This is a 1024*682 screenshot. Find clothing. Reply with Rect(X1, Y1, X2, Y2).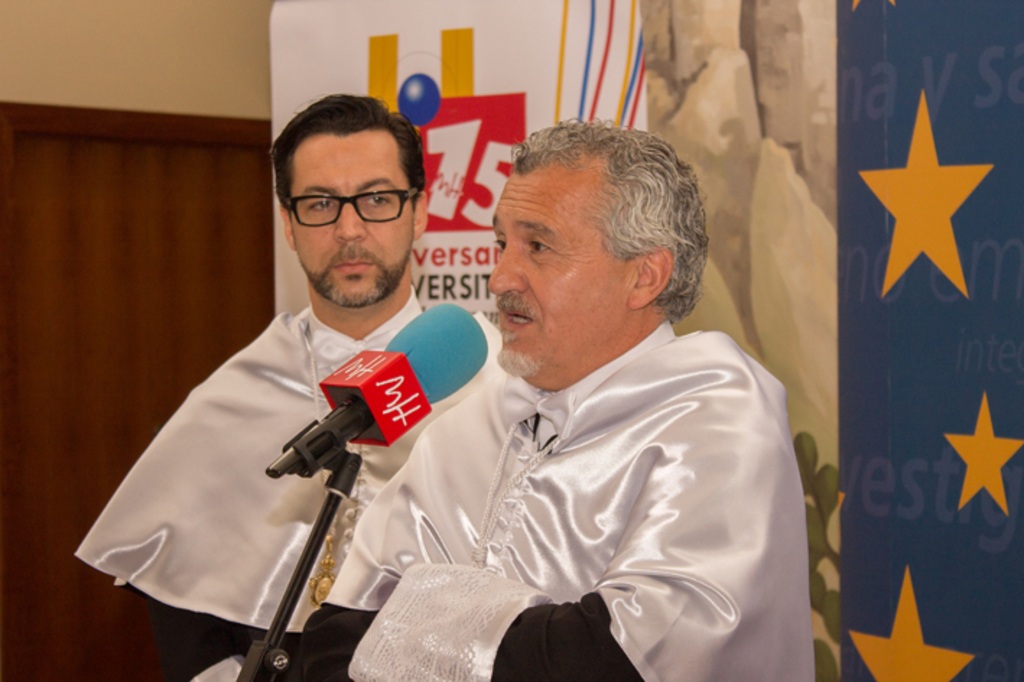
Rect(295, 322, 819, 681).
